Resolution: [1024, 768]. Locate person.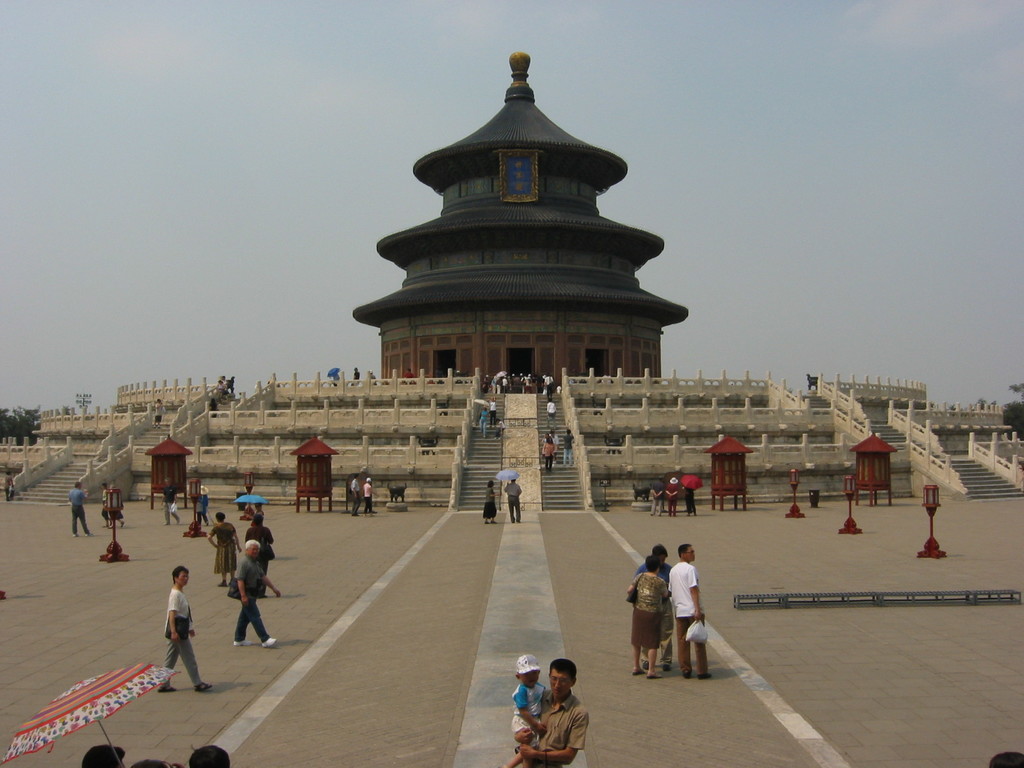
<region>160, 477, 181, 524</region>.
